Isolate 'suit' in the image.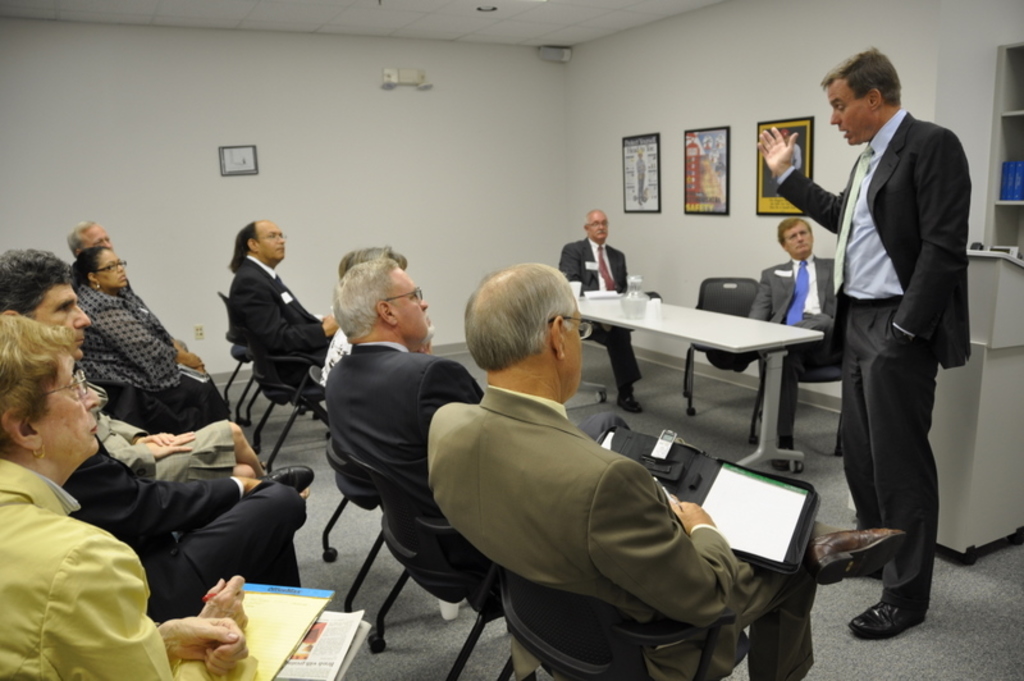
Isolated region: x1=65, y1=438, x2=311, y2=618.
